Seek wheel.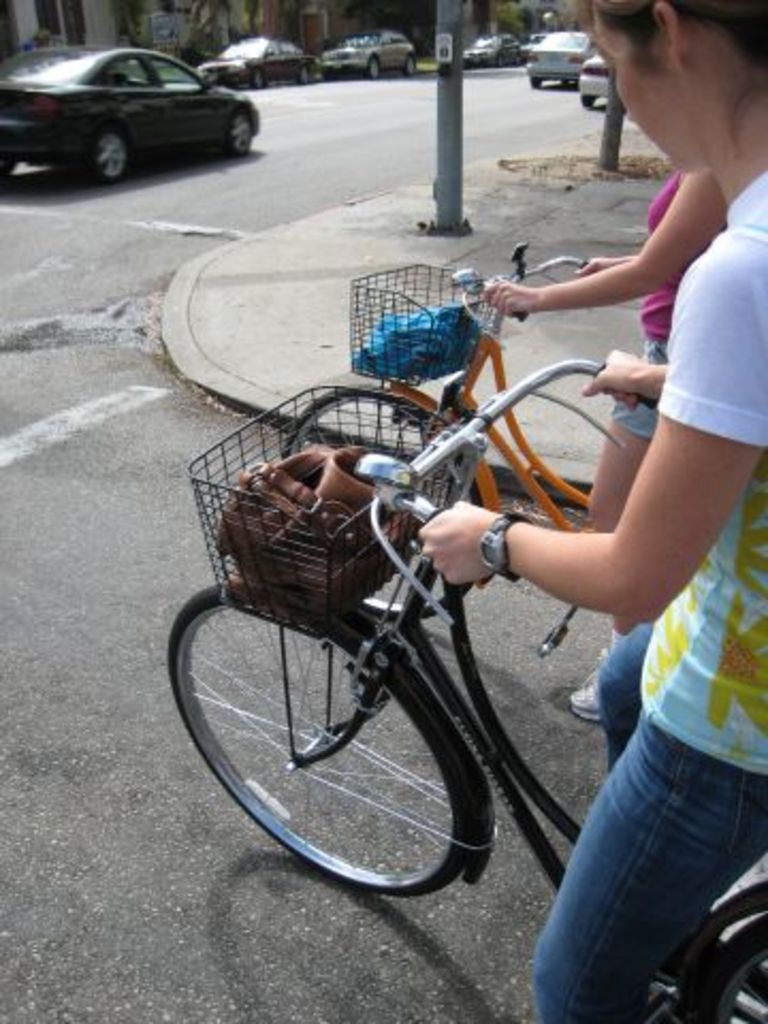
(407, 55, 416, 77).
